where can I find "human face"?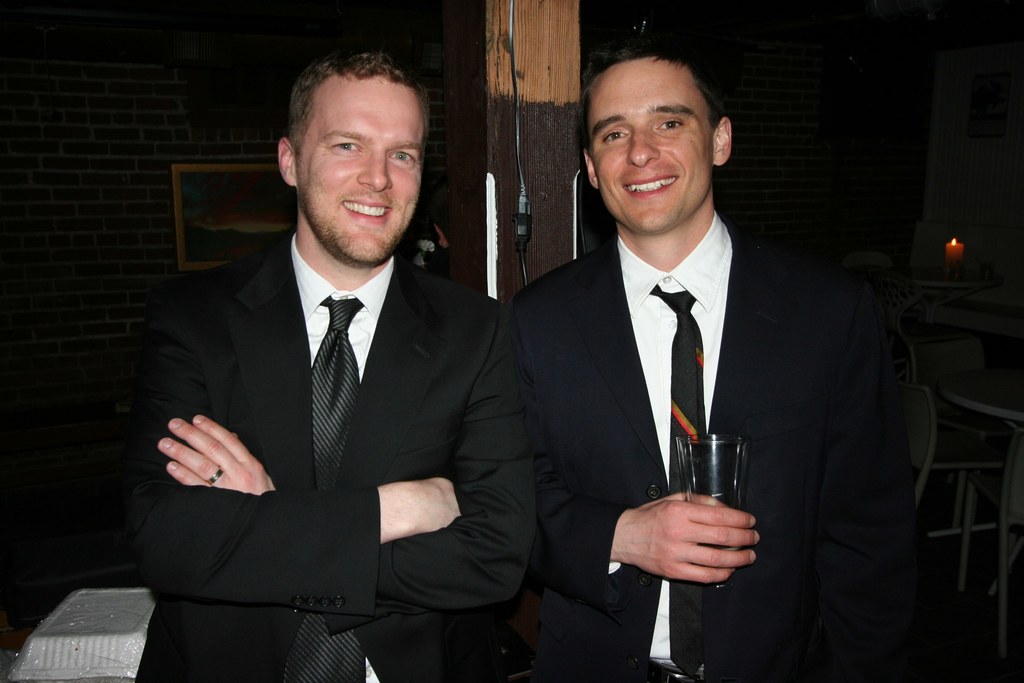
You can find it at pyautogui.locateOnScreen(294, 72, 424, 266).
